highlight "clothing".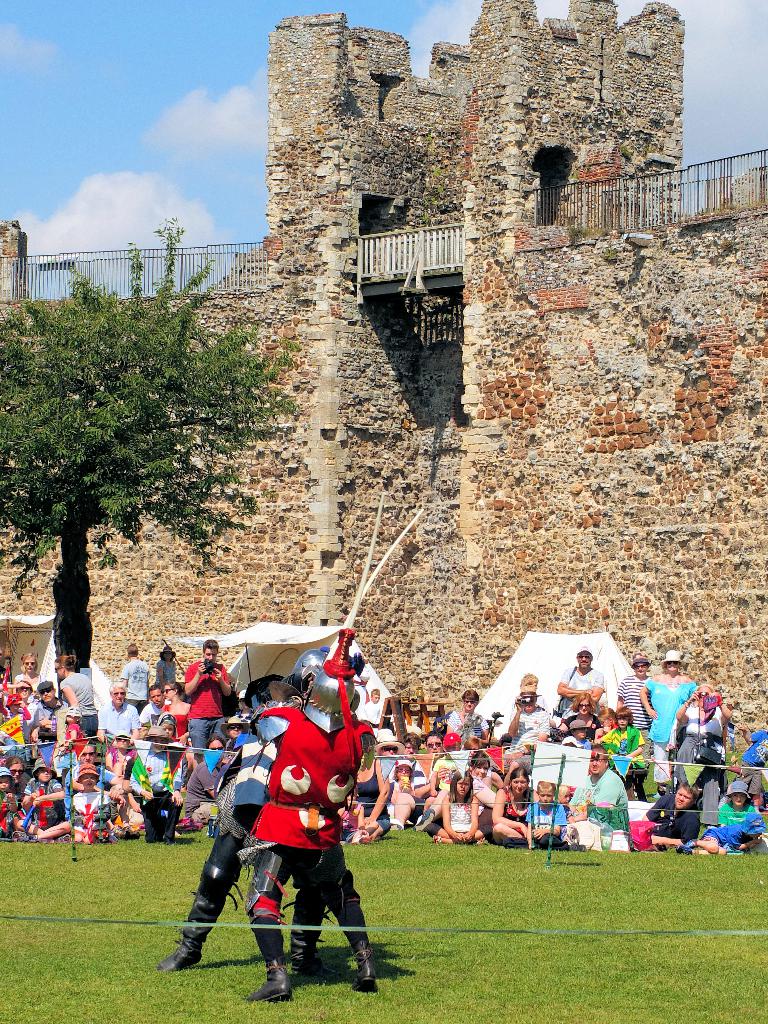
Highlighted region: l=567, t=711, r=602, b=739.
